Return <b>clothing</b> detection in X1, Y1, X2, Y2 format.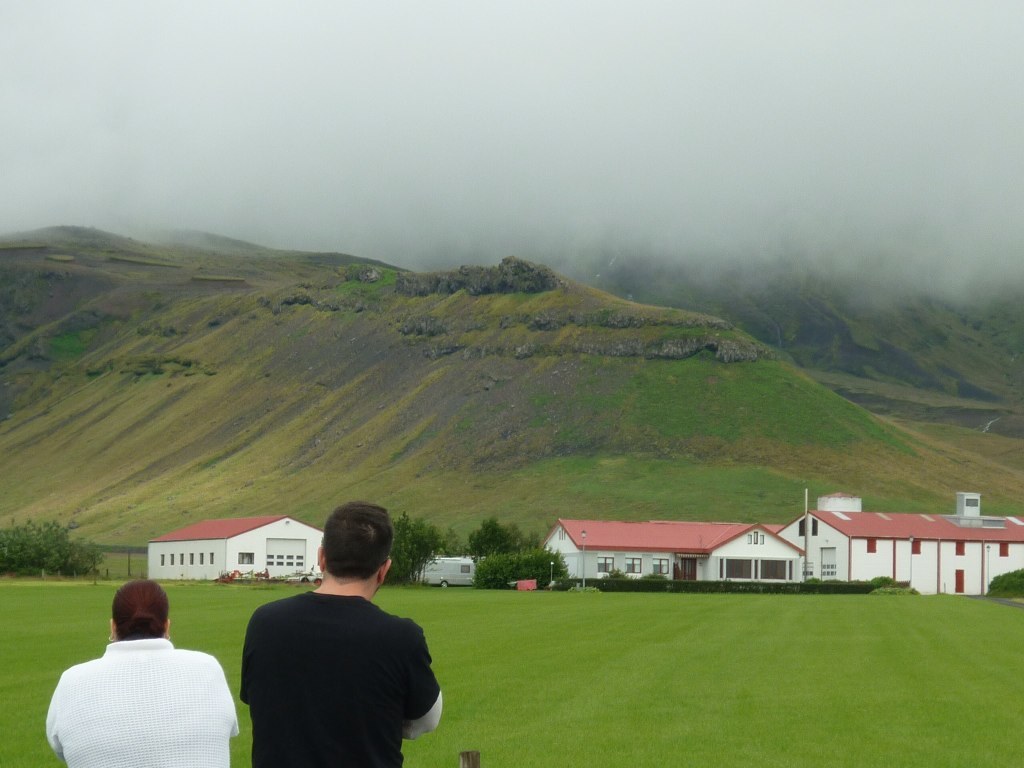
51, 633, 241, 767.
